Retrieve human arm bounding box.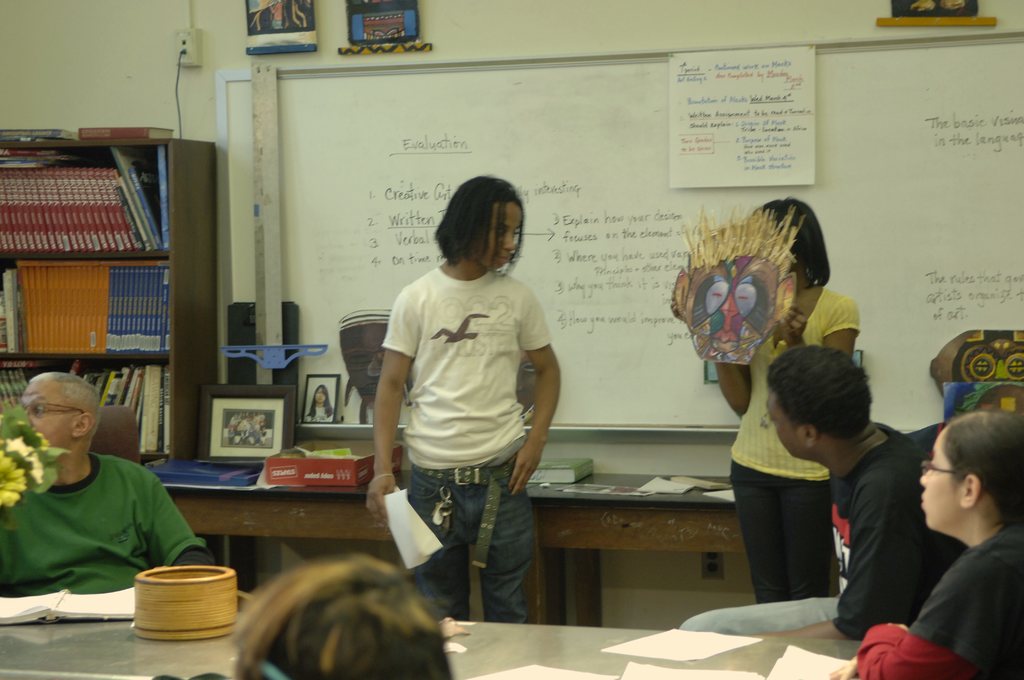
Bounding box: detection(858, 560, 1011, 679).
